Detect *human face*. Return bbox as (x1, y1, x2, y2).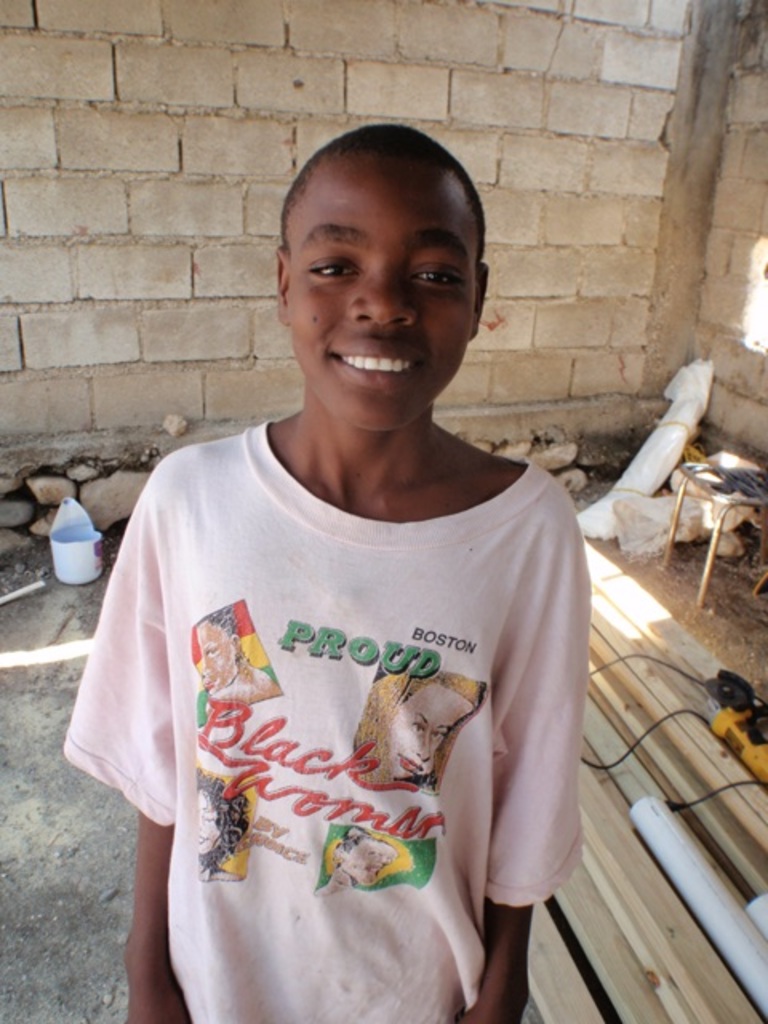
(190, 792, 230, 861).
